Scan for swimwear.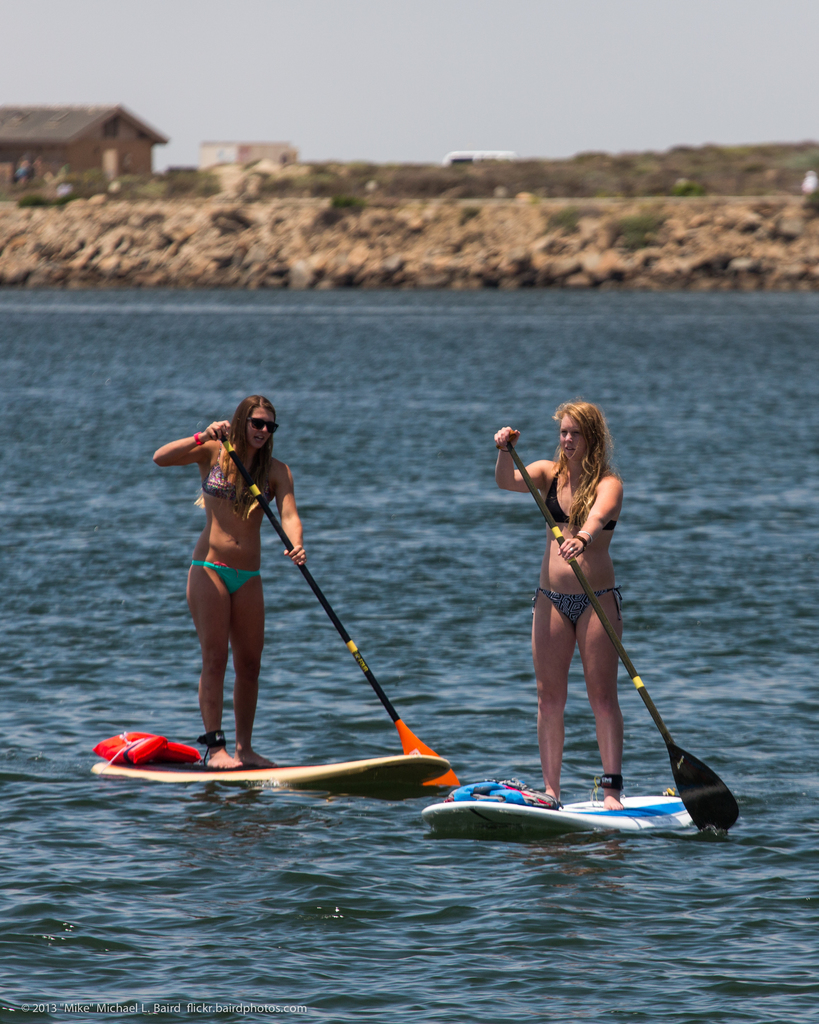
Scan result: {"x1": 550, "y1": 474, "x2": 626, "y2": 540}.
